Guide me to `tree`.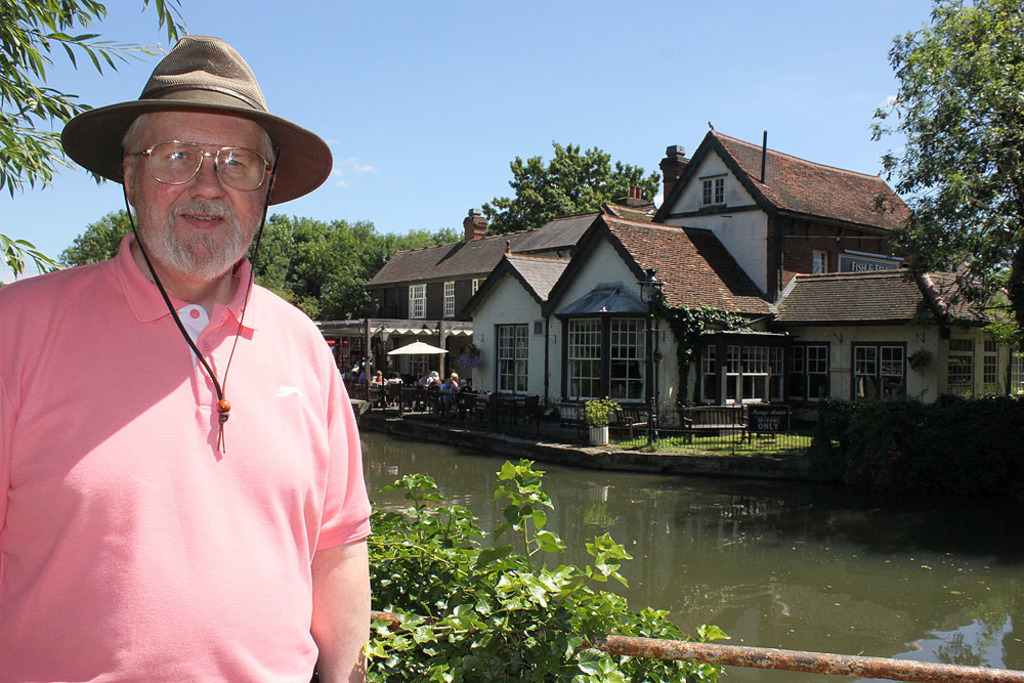
Guidance: (x1=45, y1=207, x2=147, y2=287).
